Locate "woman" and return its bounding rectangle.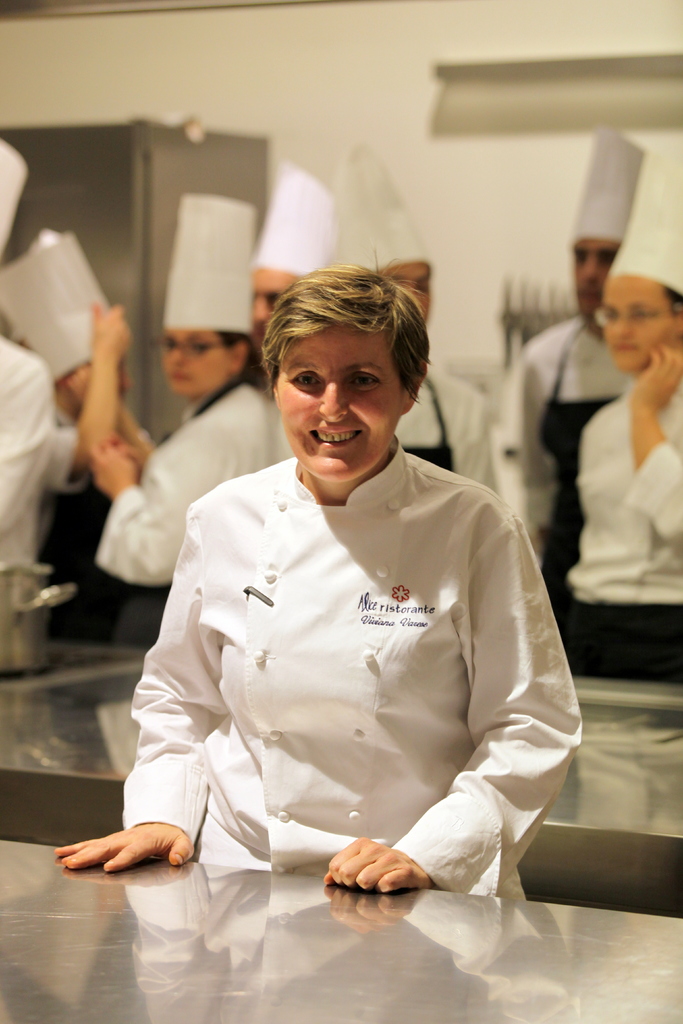
[116, 287, 571, 919].
